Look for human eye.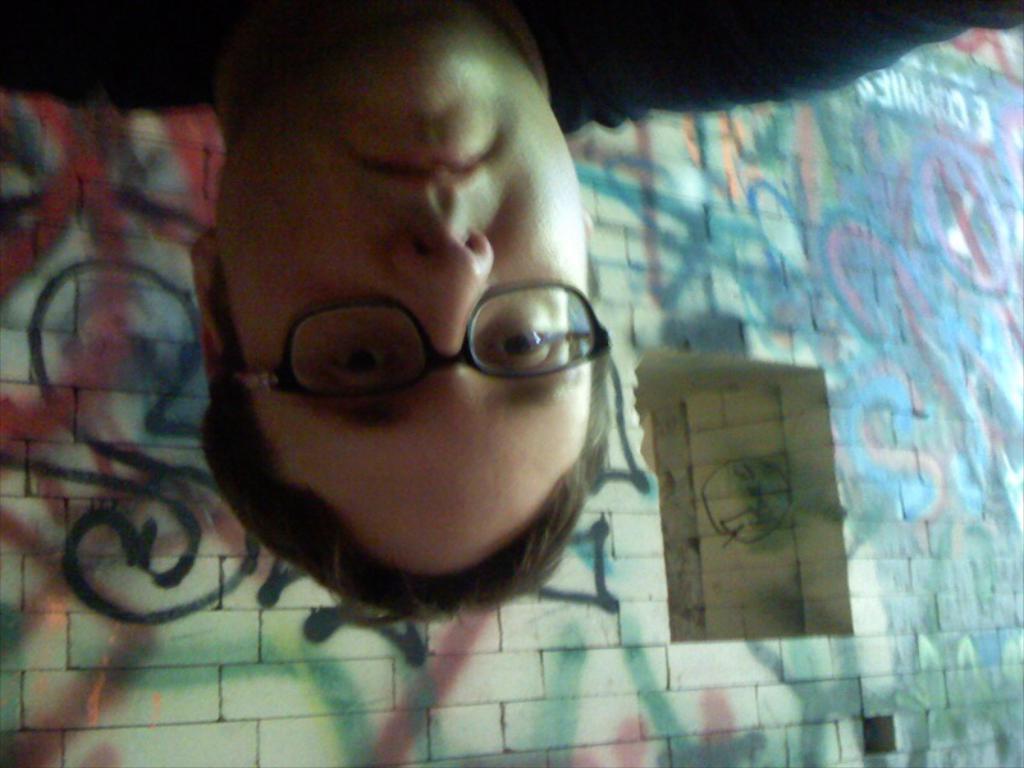
Found: Rect(463, 291, 581, 372).
